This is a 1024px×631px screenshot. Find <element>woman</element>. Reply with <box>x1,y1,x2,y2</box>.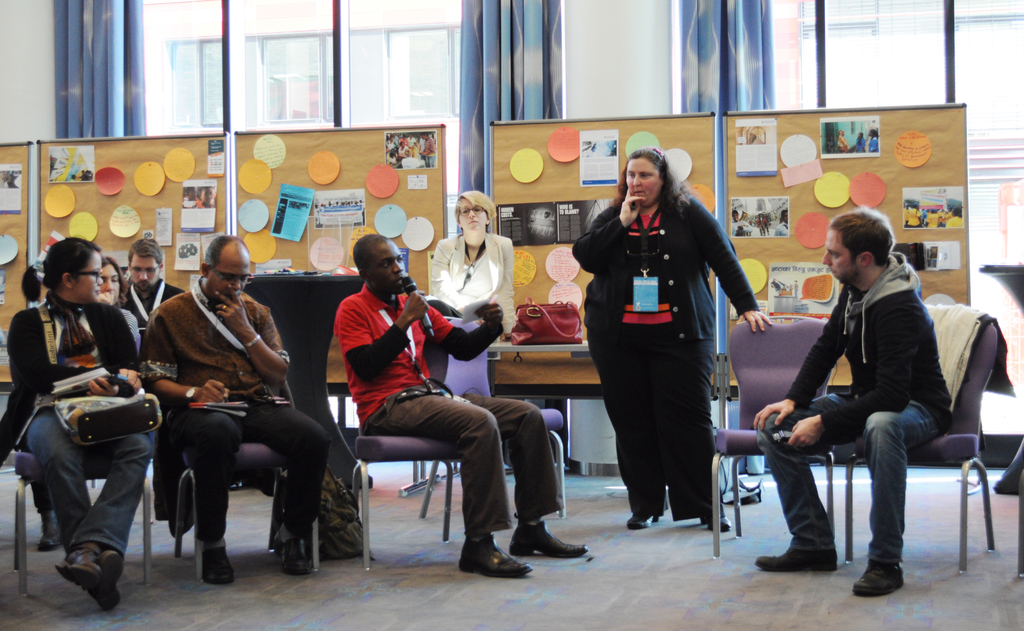
<box>93,256,143,364</box>.
